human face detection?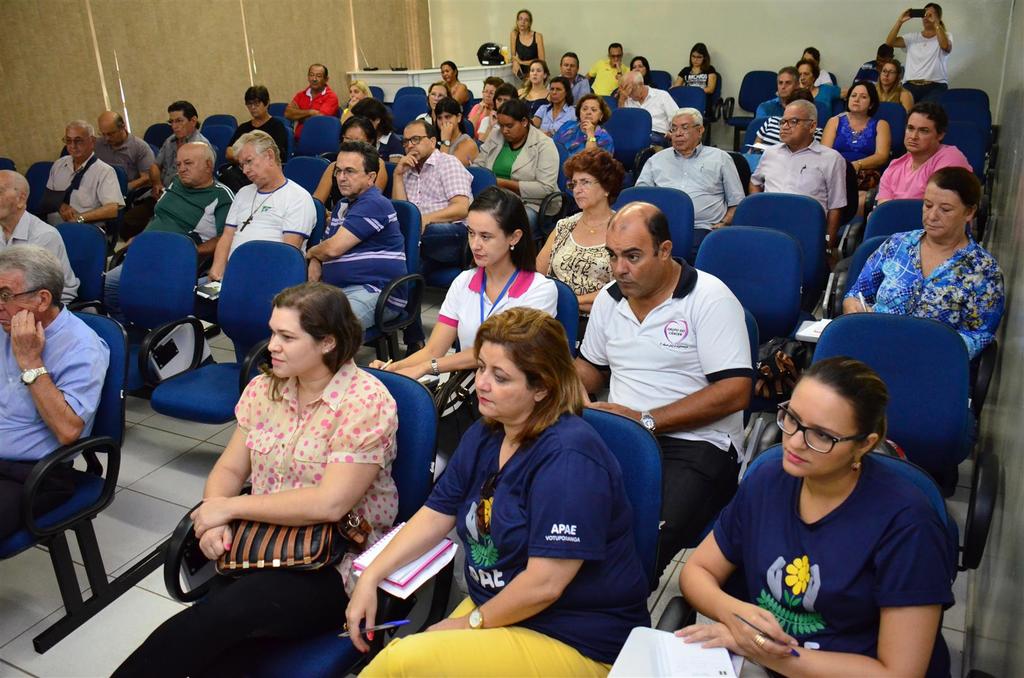
[left=0, top=272, right=33, bottom=327]
